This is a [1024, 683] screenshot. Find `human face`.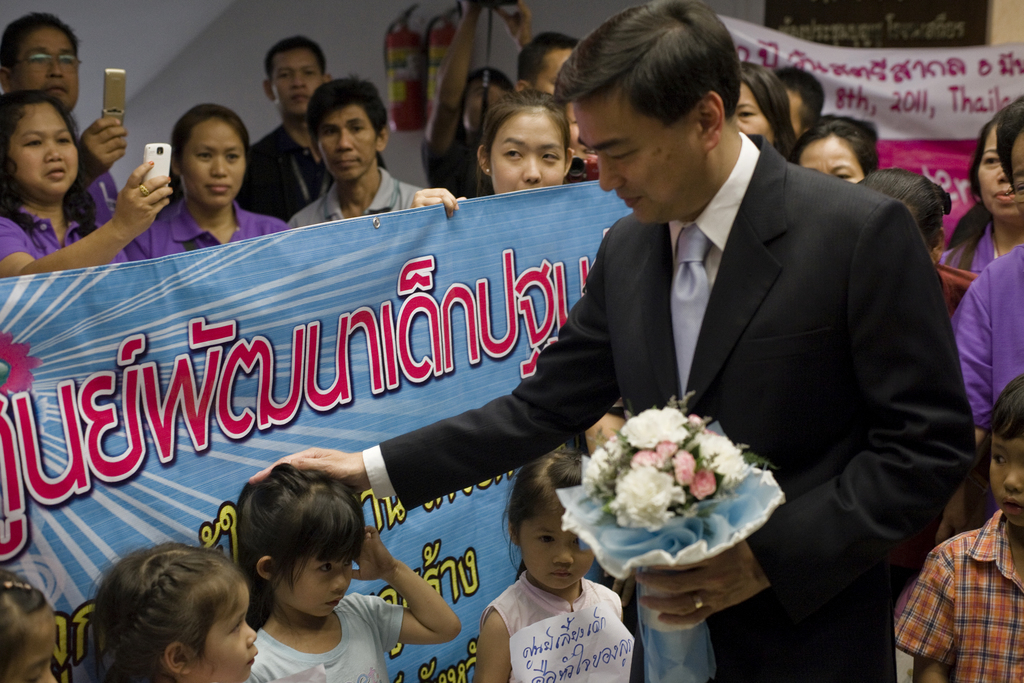
Bounding box: [left=1010, top=133, right=1023, bottom=210].
